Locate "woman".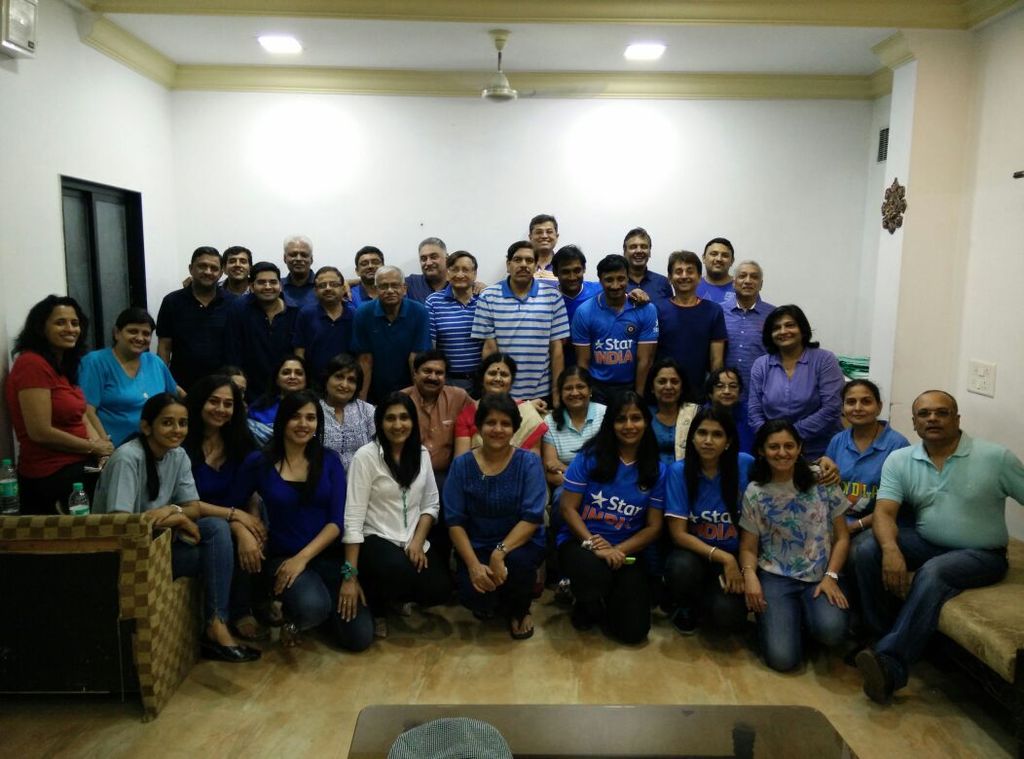
Bounding box: Rect(530, 369, 609, 554).
